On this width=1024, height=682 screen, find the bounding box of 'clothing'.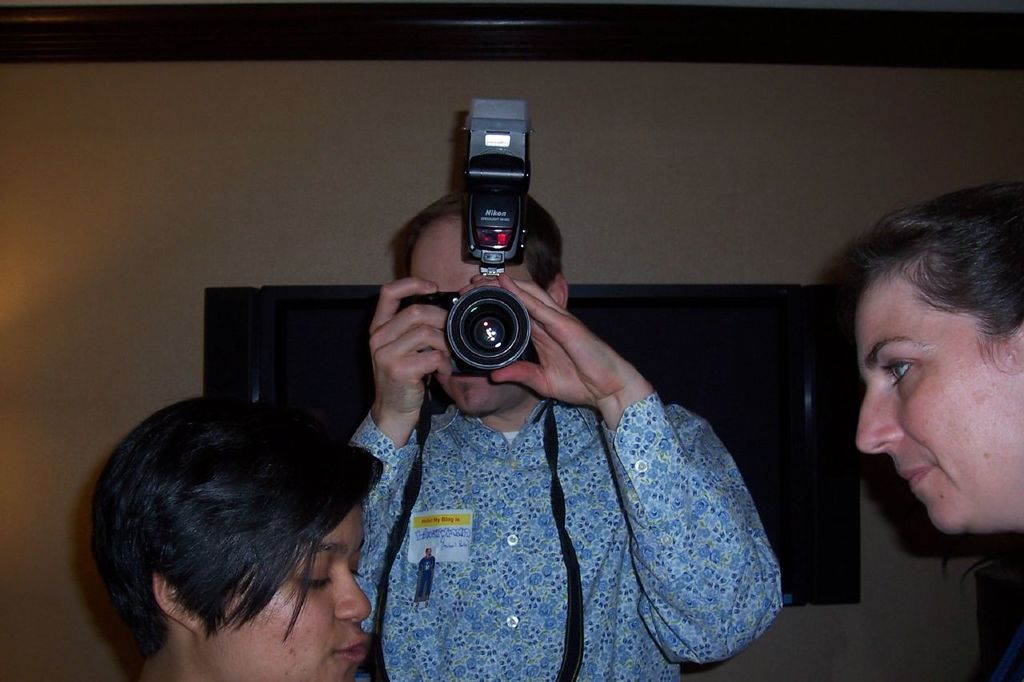
Bounding box: detection(351, 389, 782, 681).
